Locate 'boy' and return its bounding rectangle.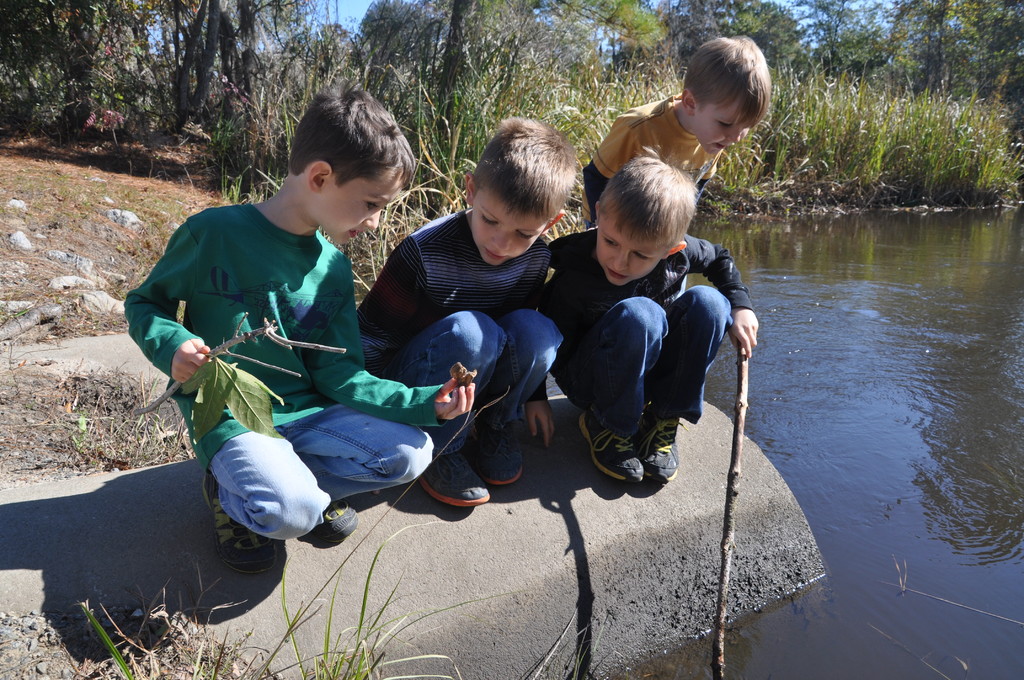
locate(156, 67, 459, 562).
